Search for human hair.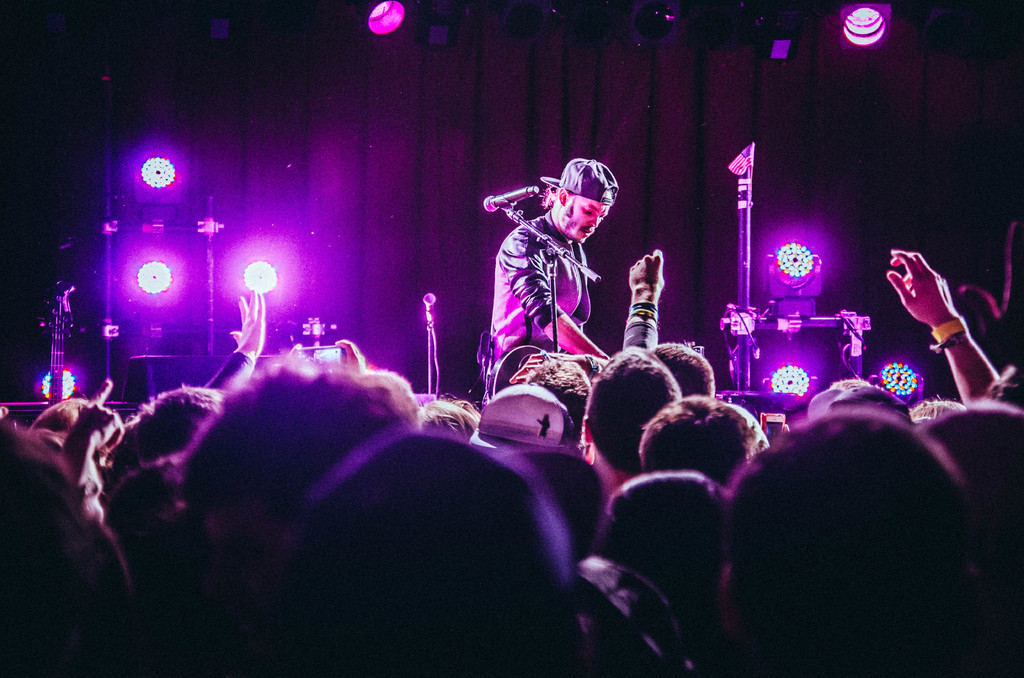
Found at left=0, top=420, right=85, bottom=677.
